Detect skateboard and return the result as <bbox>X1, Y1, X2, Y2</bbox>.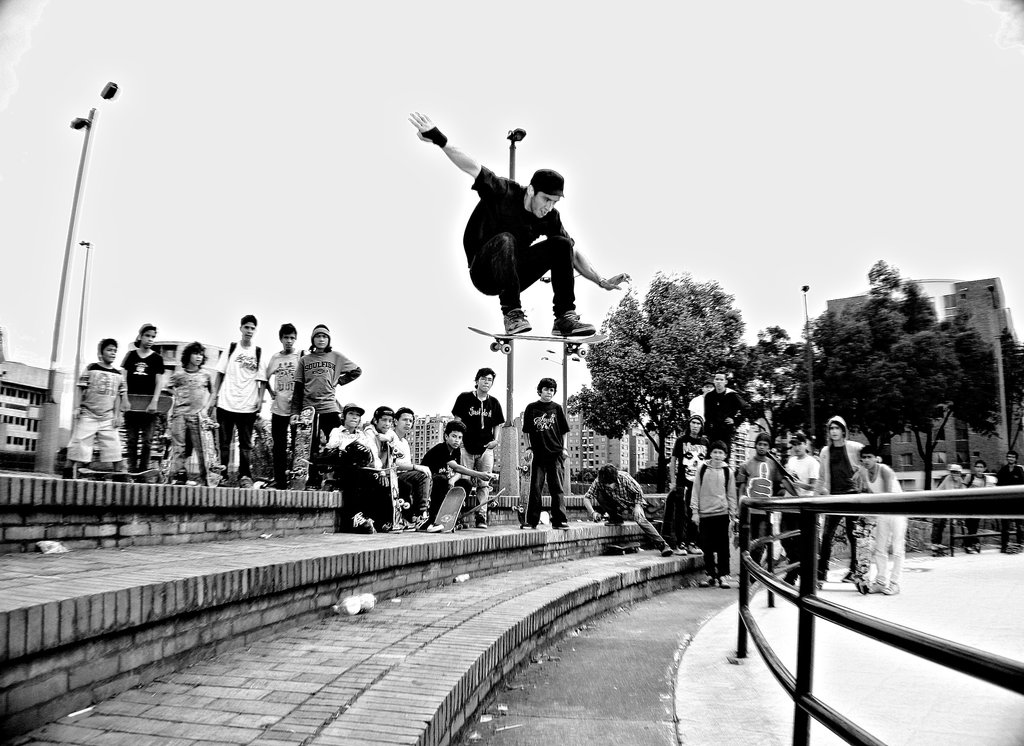
<bbox>458, 485, 506, 530</bbox>.
